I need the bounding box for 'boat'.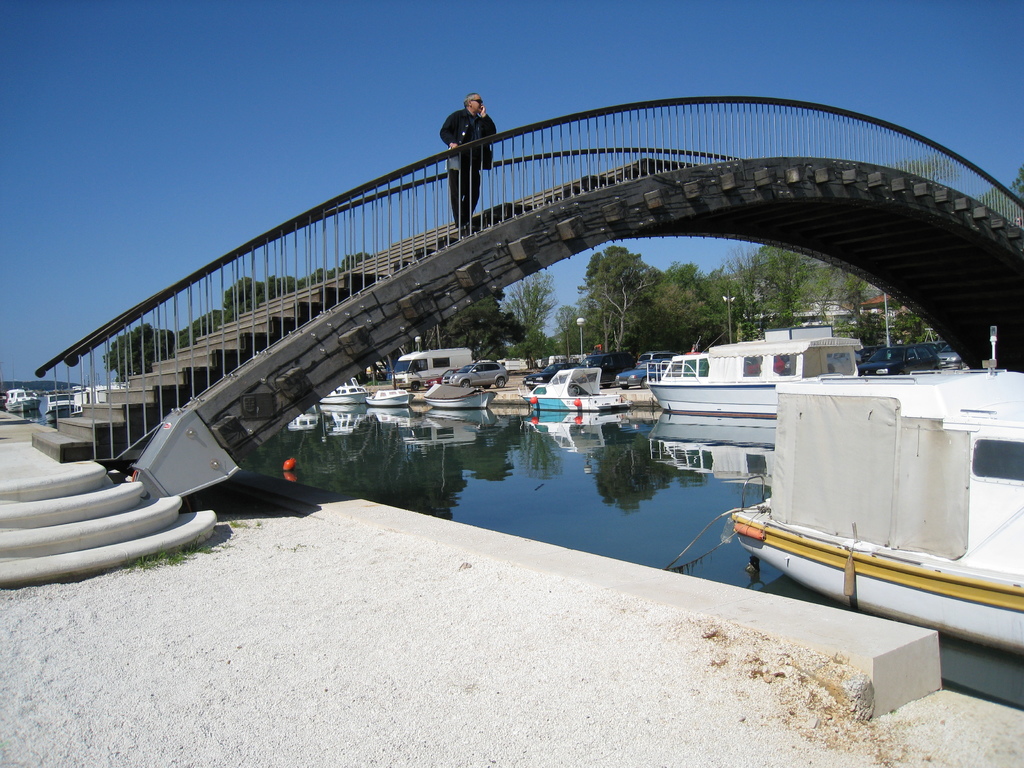
Here it is: 0/384/38/422.
